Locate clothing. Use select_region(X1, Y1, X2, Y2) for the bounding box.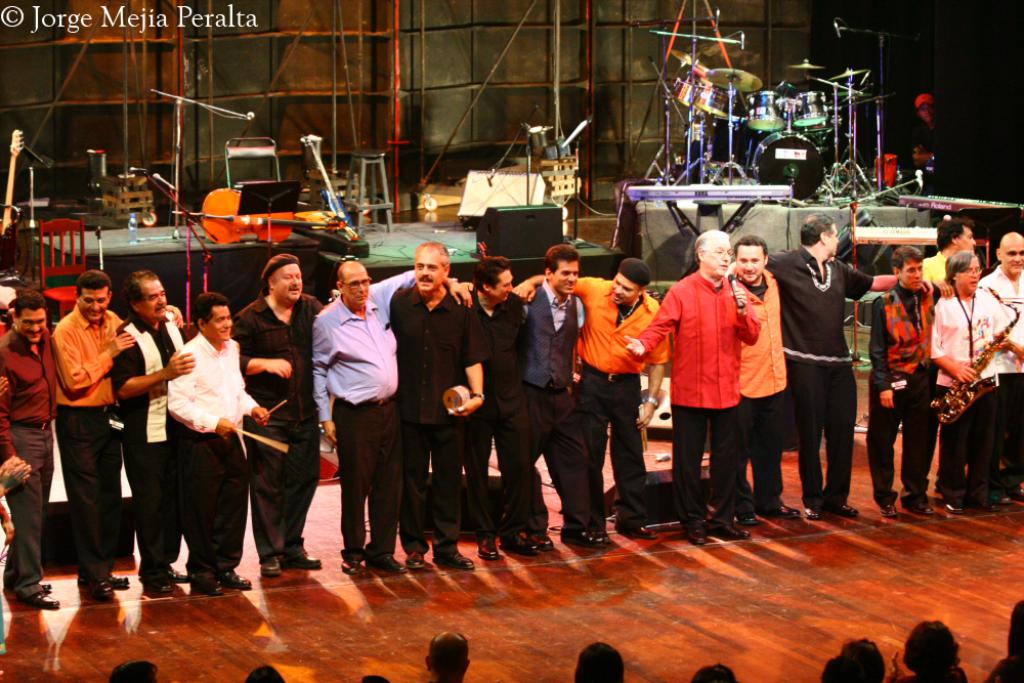
select_region(764, 245, 865, 505).
